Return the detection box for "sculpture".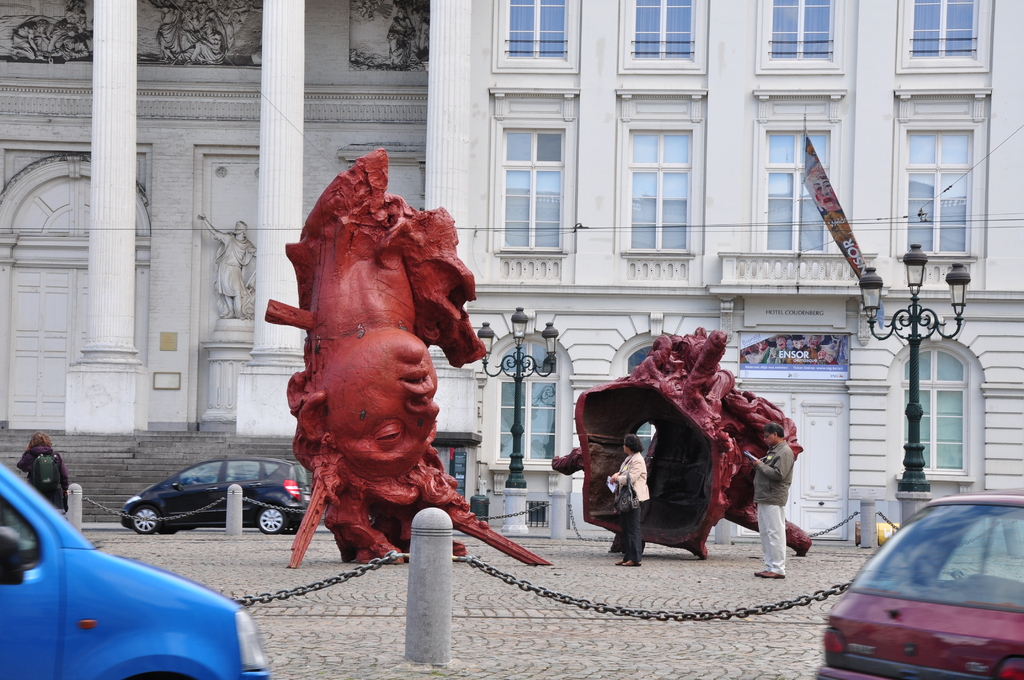
locate(549, 328, 818, 569).
